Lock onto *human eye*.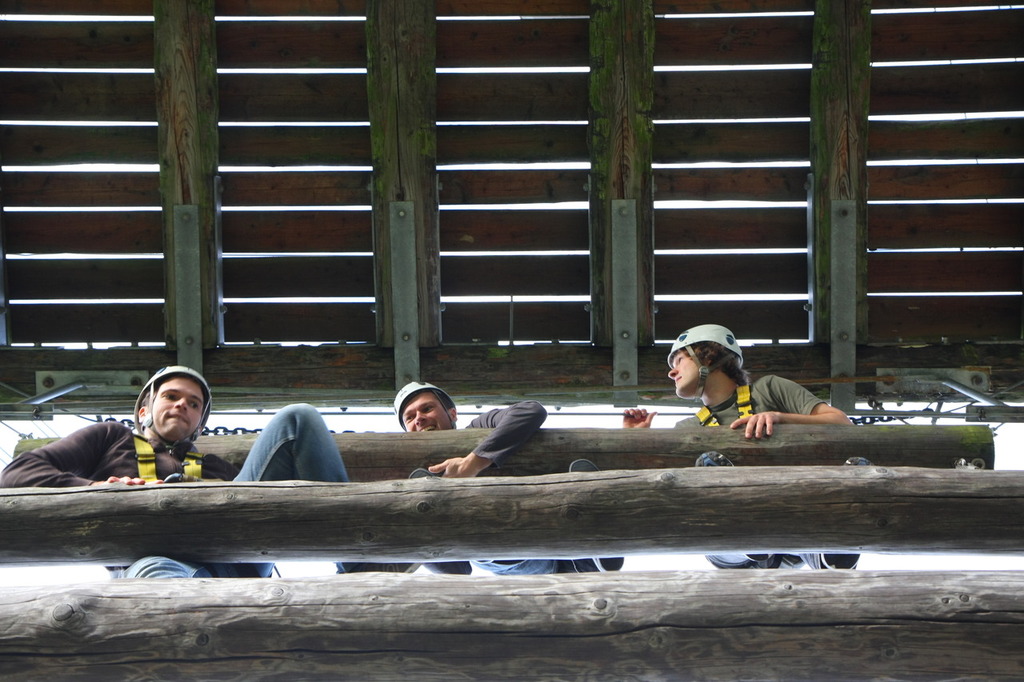
Locked: bbox=(421, 407, 436, 413).
